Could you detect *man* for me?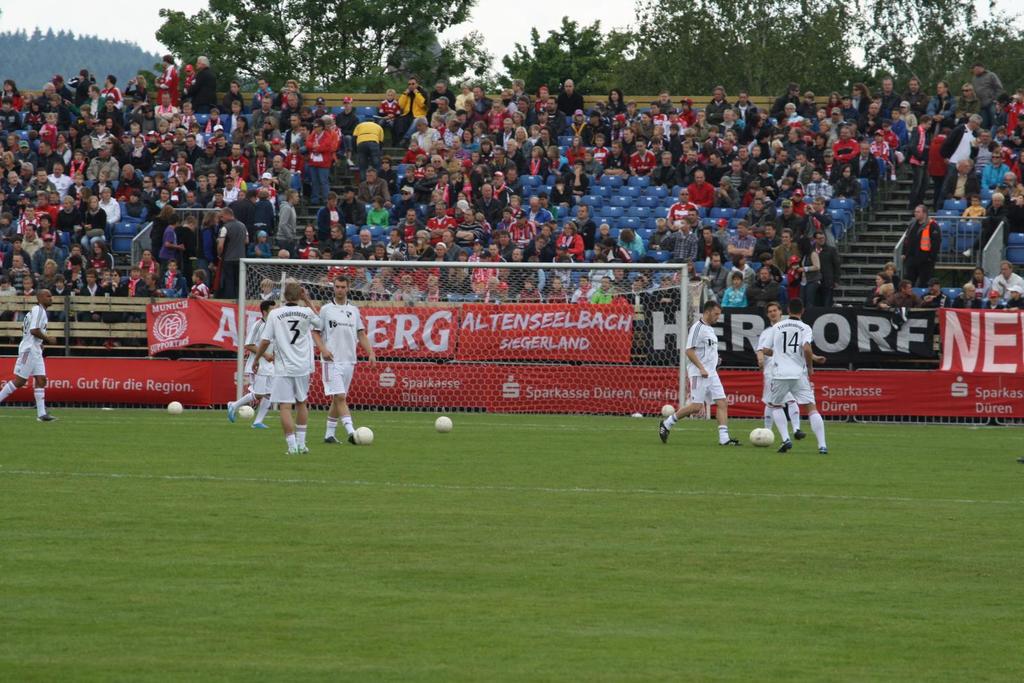
Detection result: 226/300/278/431.
